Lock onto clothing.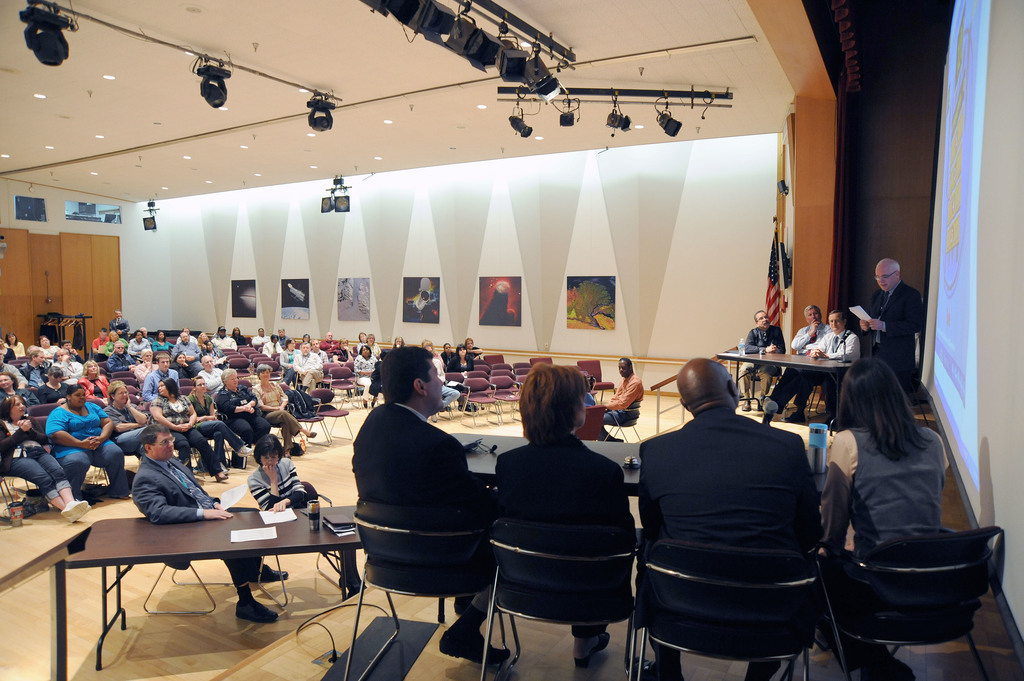
Locked: detection(483, 428, 646, 678).
